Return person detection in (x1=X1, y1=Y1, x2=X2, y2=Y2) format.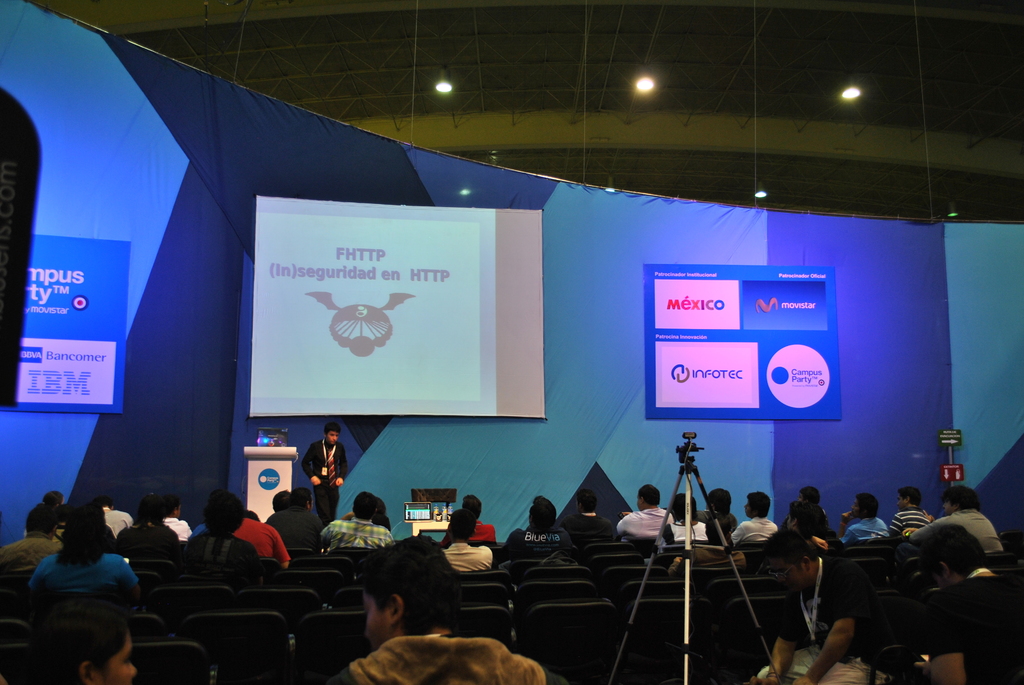
(x1=438, y1=505, x2=493, y2=572).
